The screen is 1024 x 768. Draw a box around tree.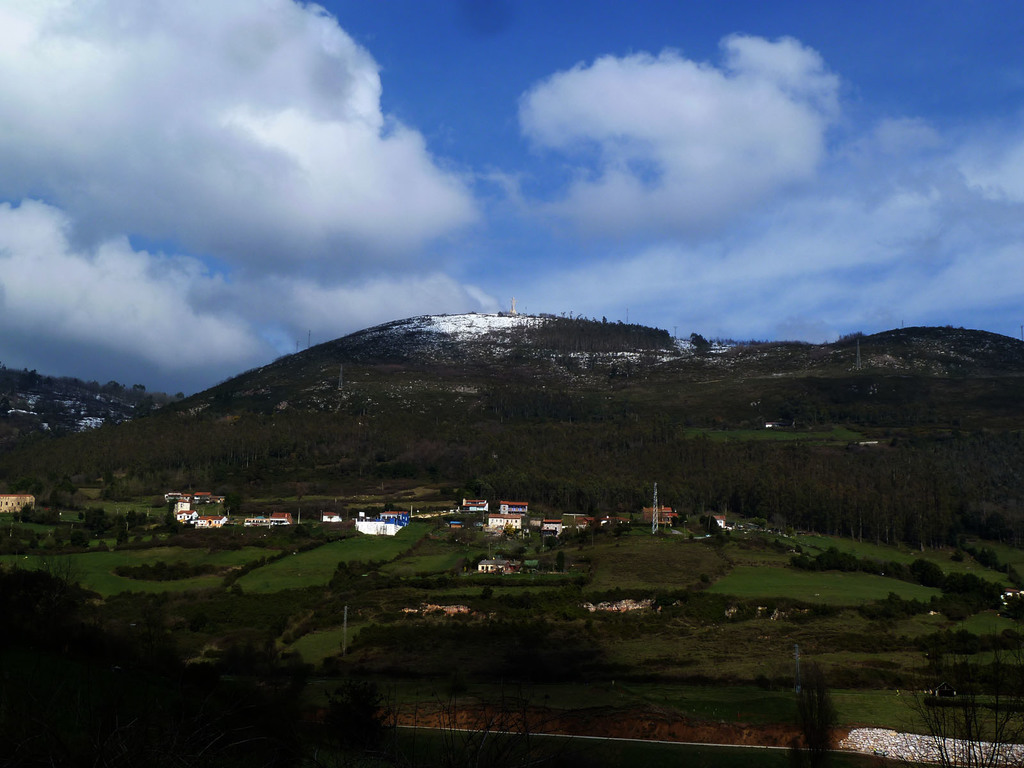
x1=0, y1=566, x2=403, y2=767.
